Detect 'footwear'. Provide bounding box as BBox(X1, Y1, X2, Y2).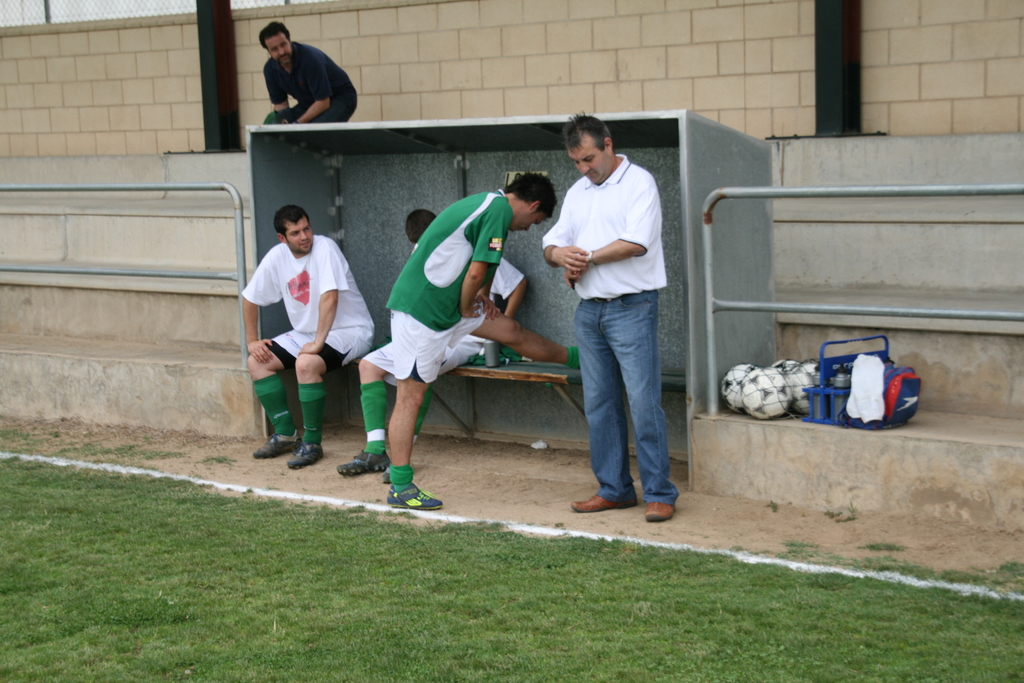
BBox(250, 429, 296, 460).
